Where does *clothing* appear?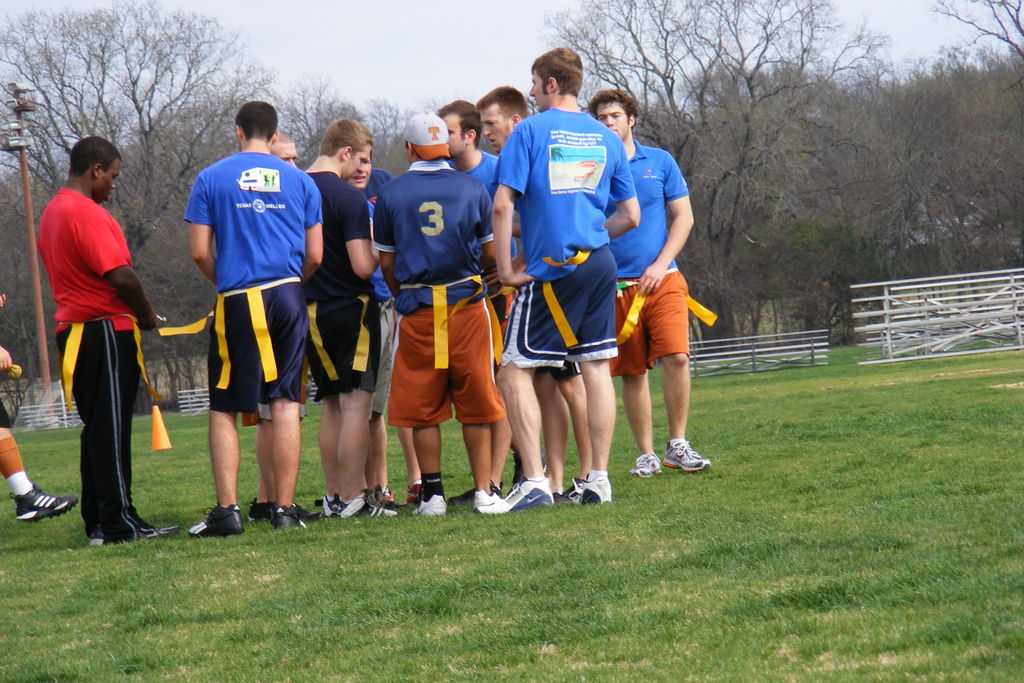
Appears at [left=358, top=161, right=401, bottom=416].
